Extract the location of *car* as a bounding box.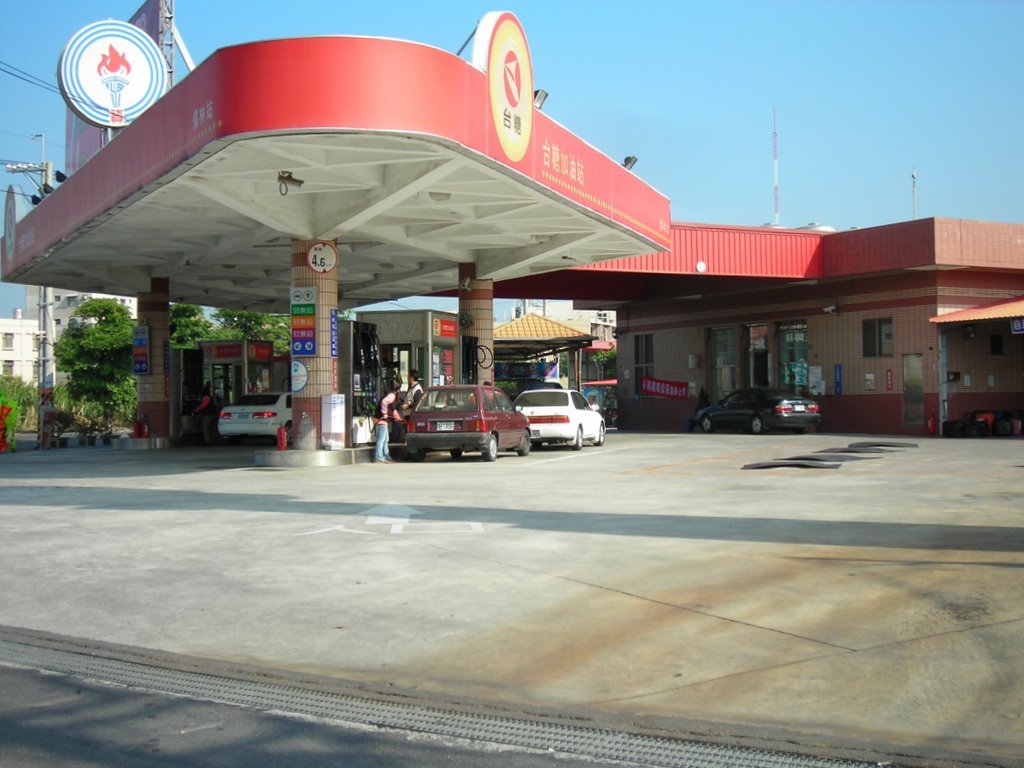
select_region(406, 379, 536, 463).
